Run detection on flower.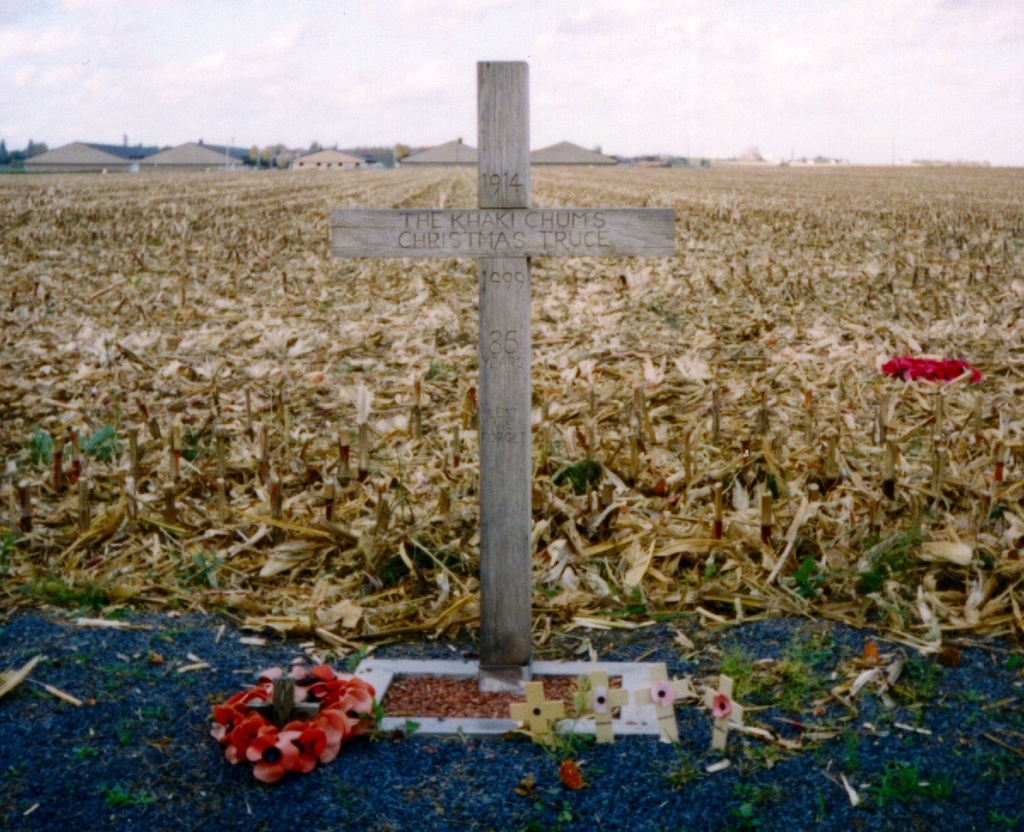
Result: 306:704:350:757.
